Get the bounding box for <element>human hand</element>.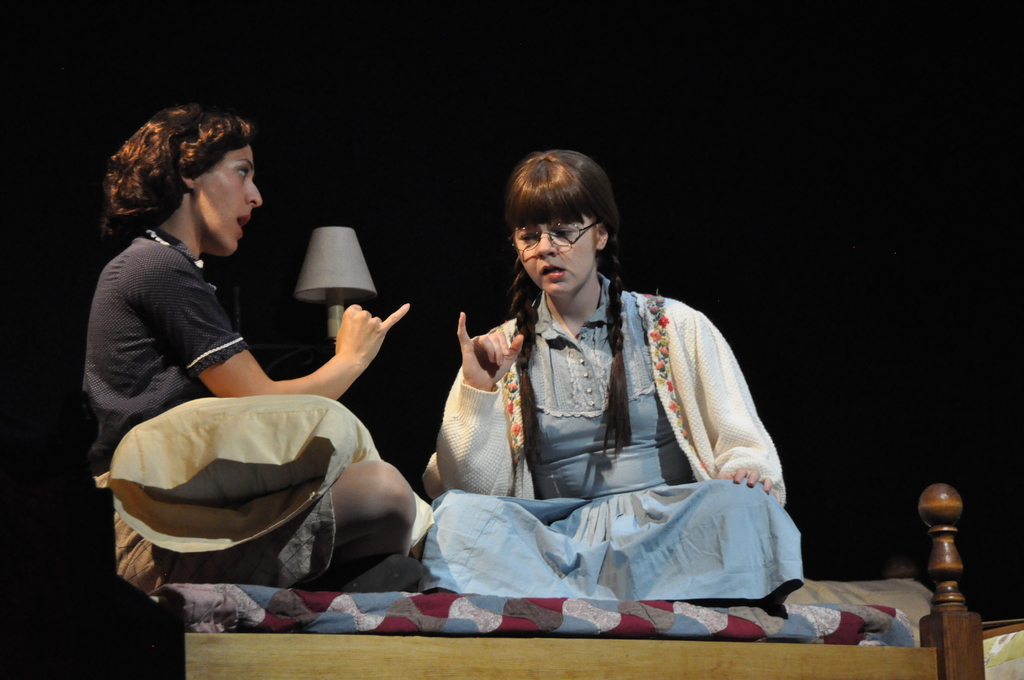
bbox=(316, 302, 397, 388).
